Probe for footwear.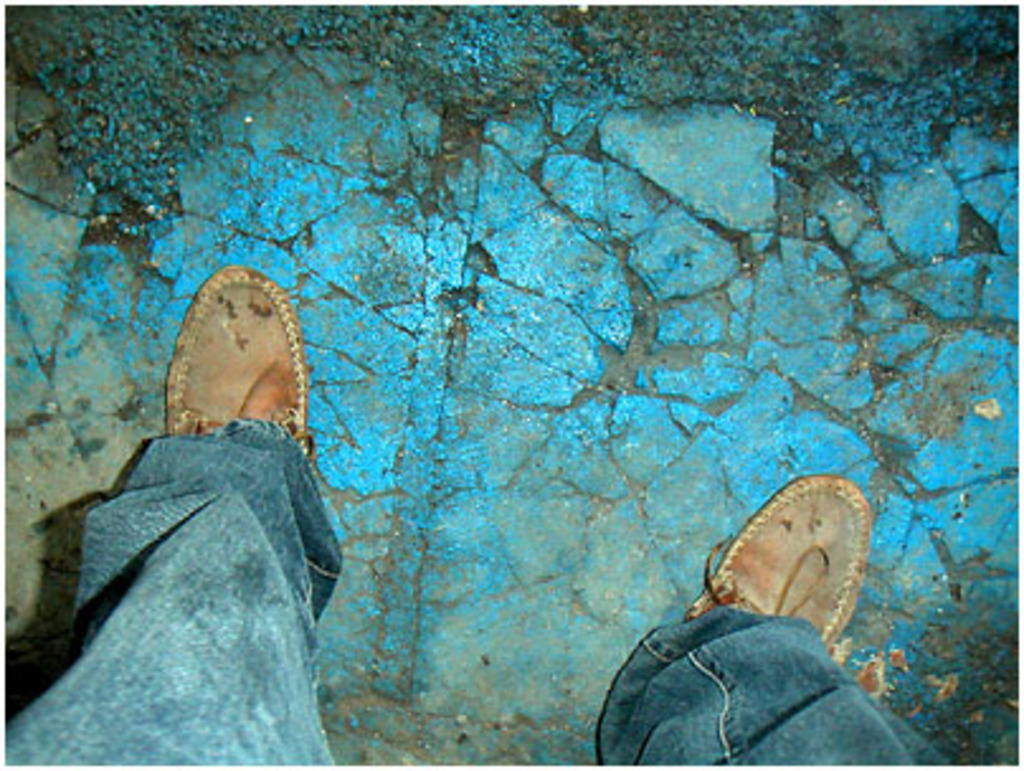
Probe result: bbox=(157, 264, 312, 464).
